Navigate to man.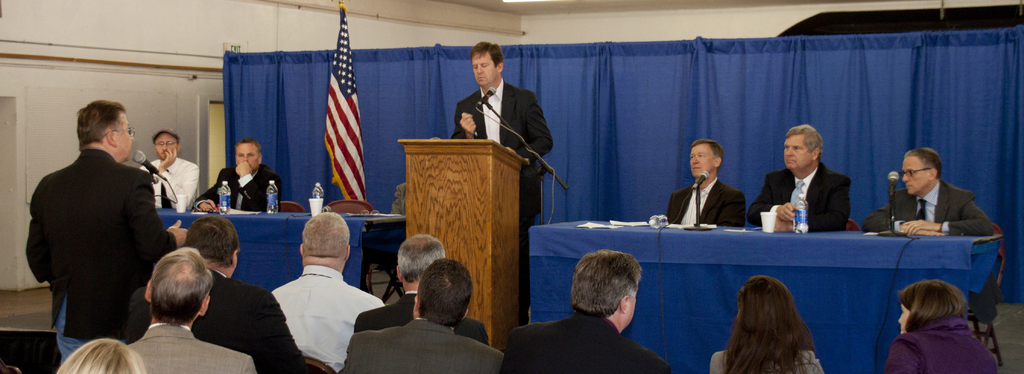
Navigation target: l=749, t=121, r=852, b=235.
